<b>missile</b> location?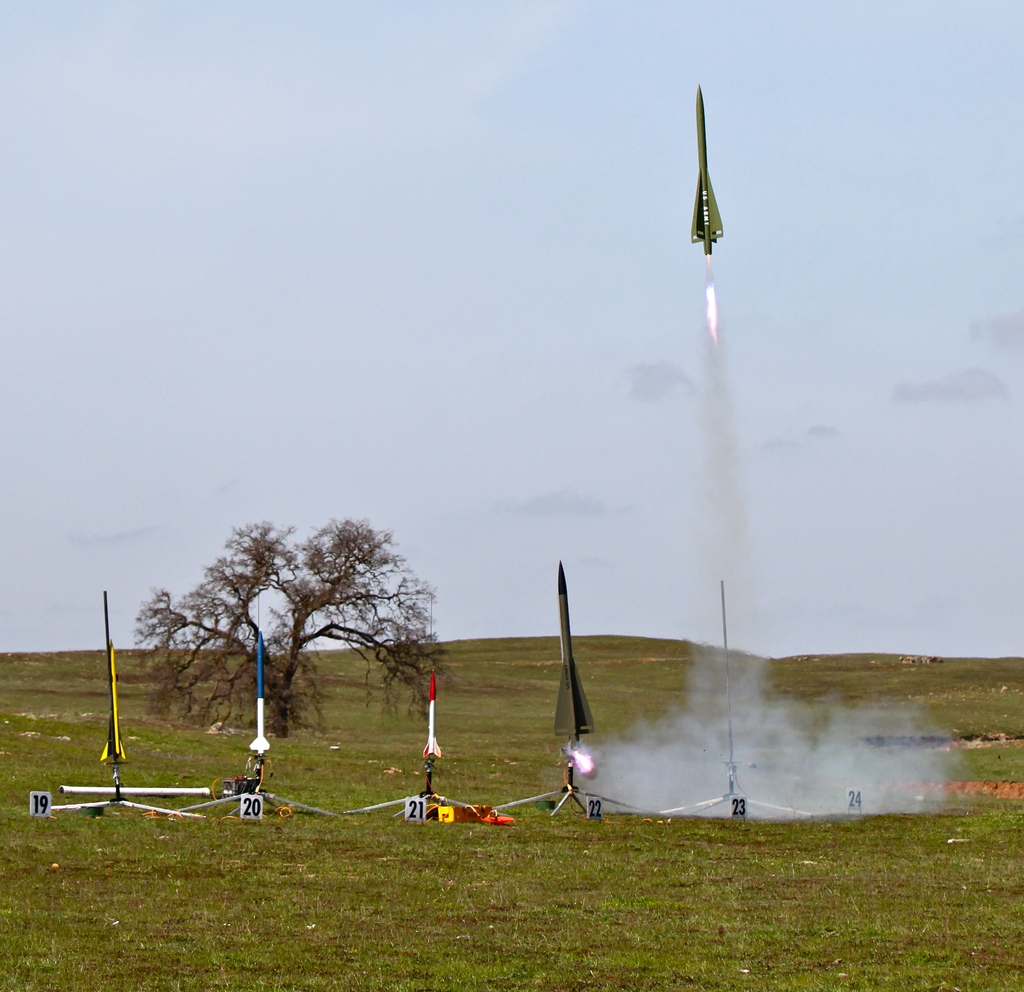
424 671 444 761
